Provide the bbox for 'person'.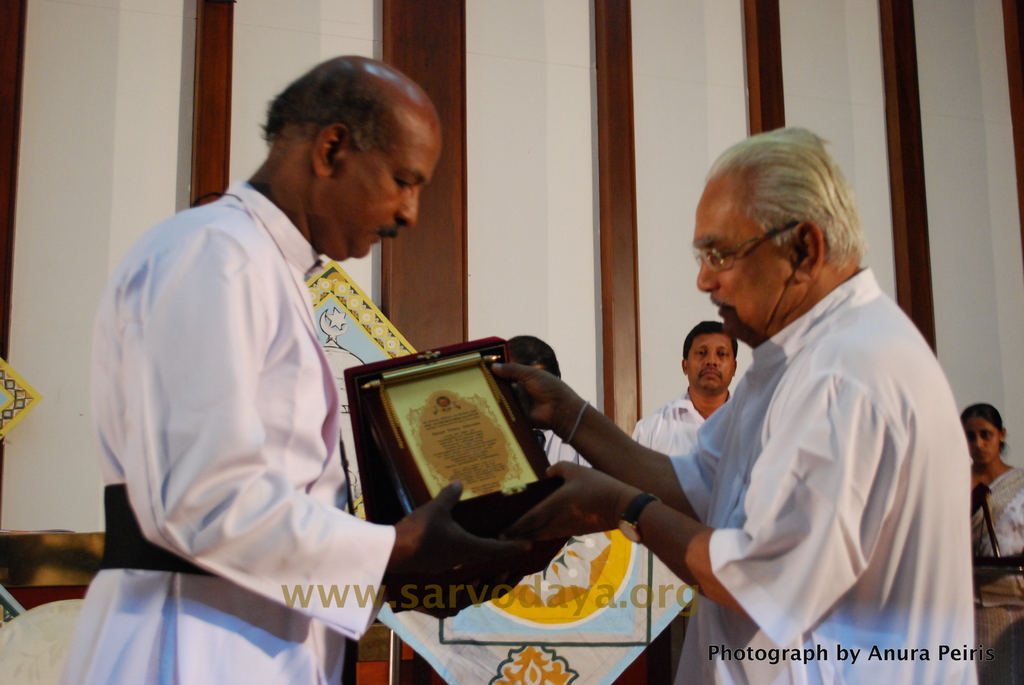
<region>959, 402, 1023, 561</region>.
